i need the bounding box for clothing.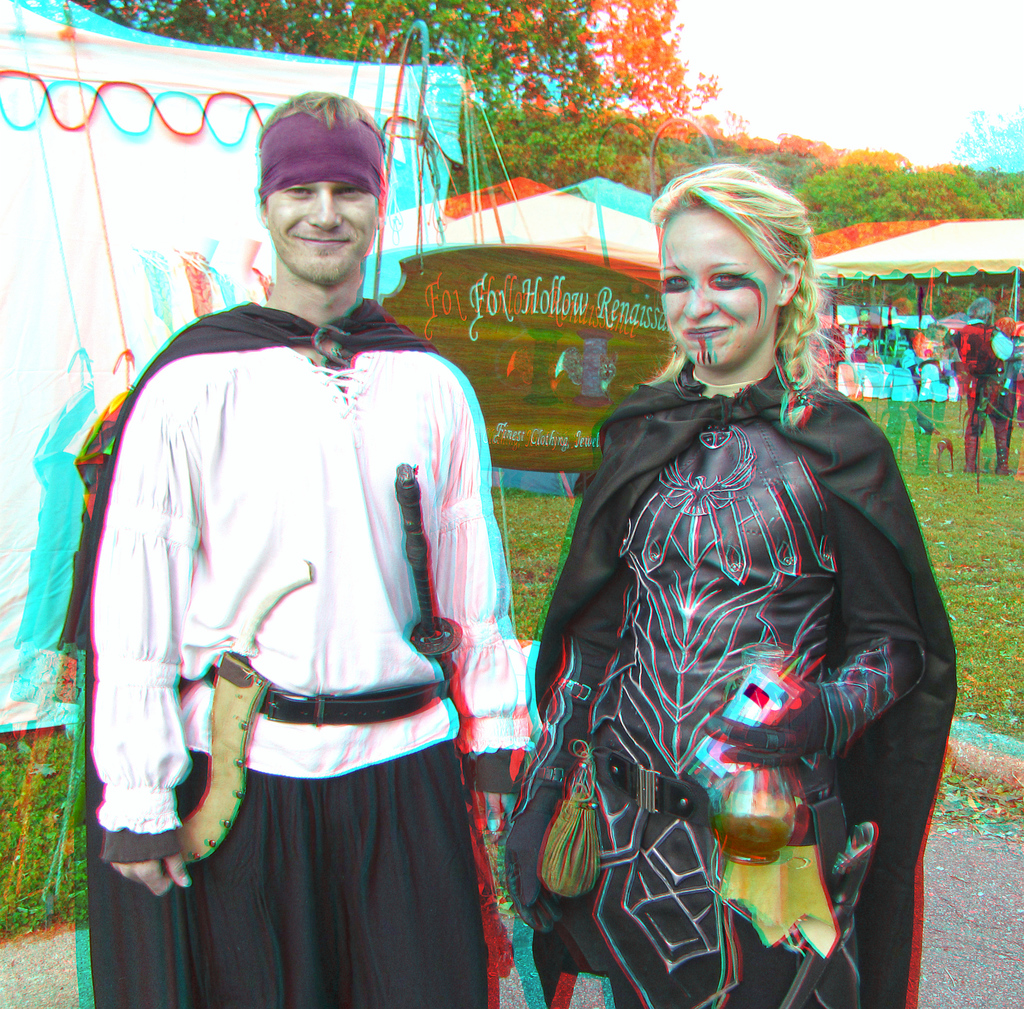
Here it is: Rect(61, 292, 534, 1008).
